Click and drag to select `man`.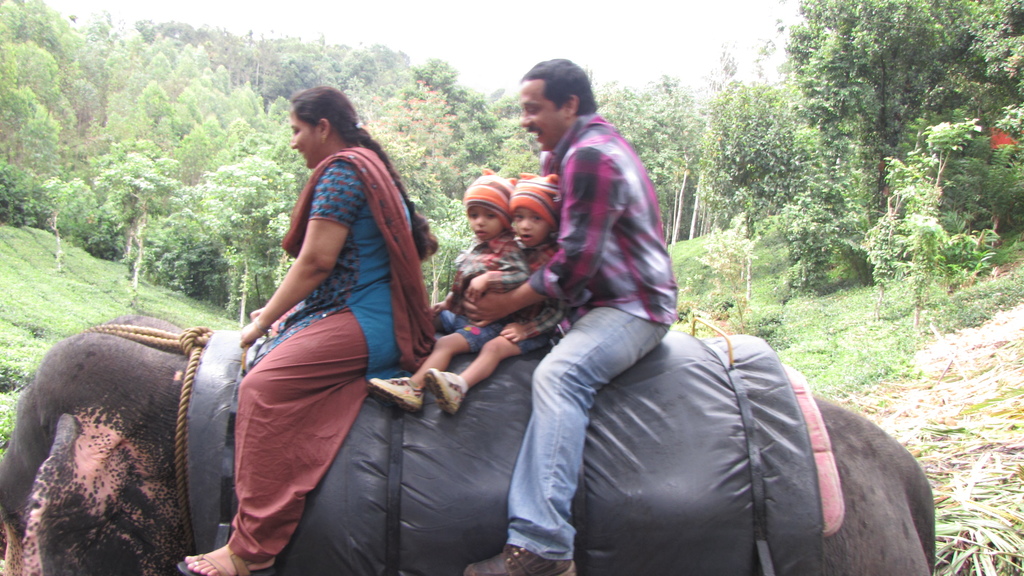
Selection: l=455, t=58, r=677, b=575.
